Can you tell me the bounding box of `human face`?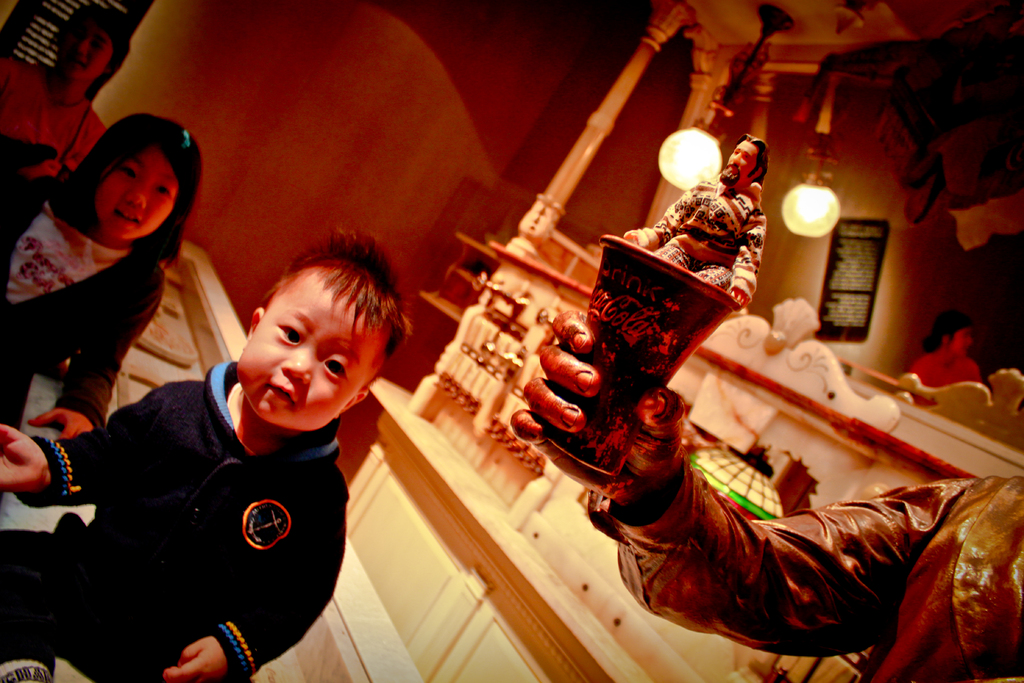
BBox(99, 152, 177, 241).
